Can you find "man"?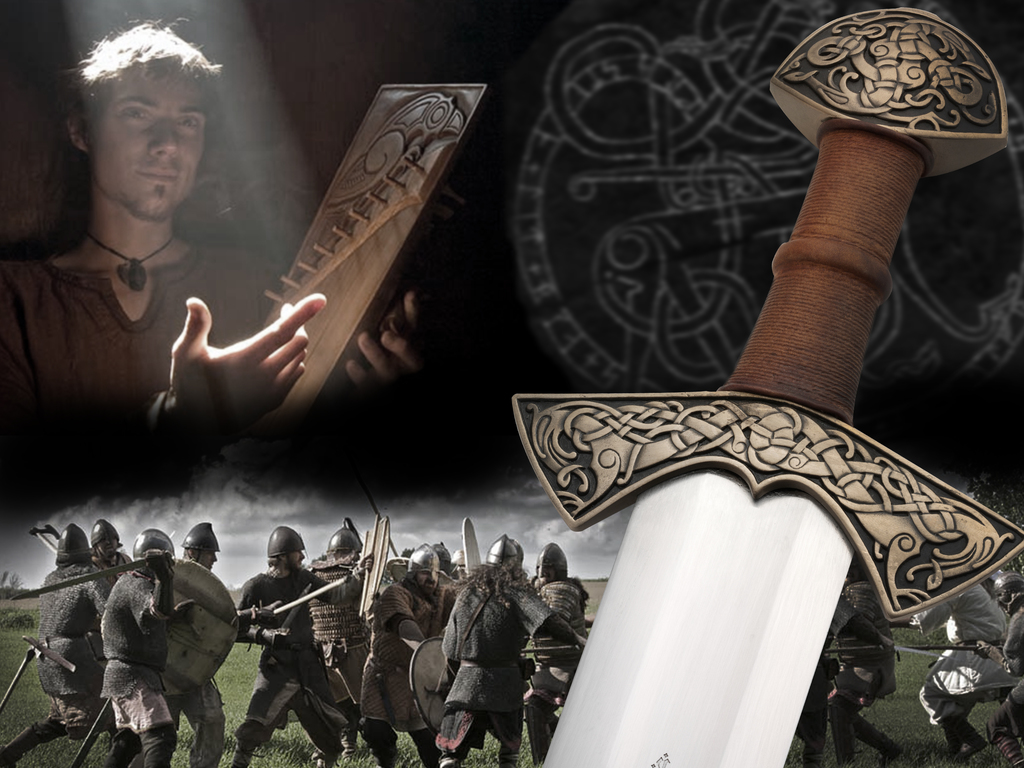
Yes, bounding box: x1=0, y1=520, x2=162, y2=767.
